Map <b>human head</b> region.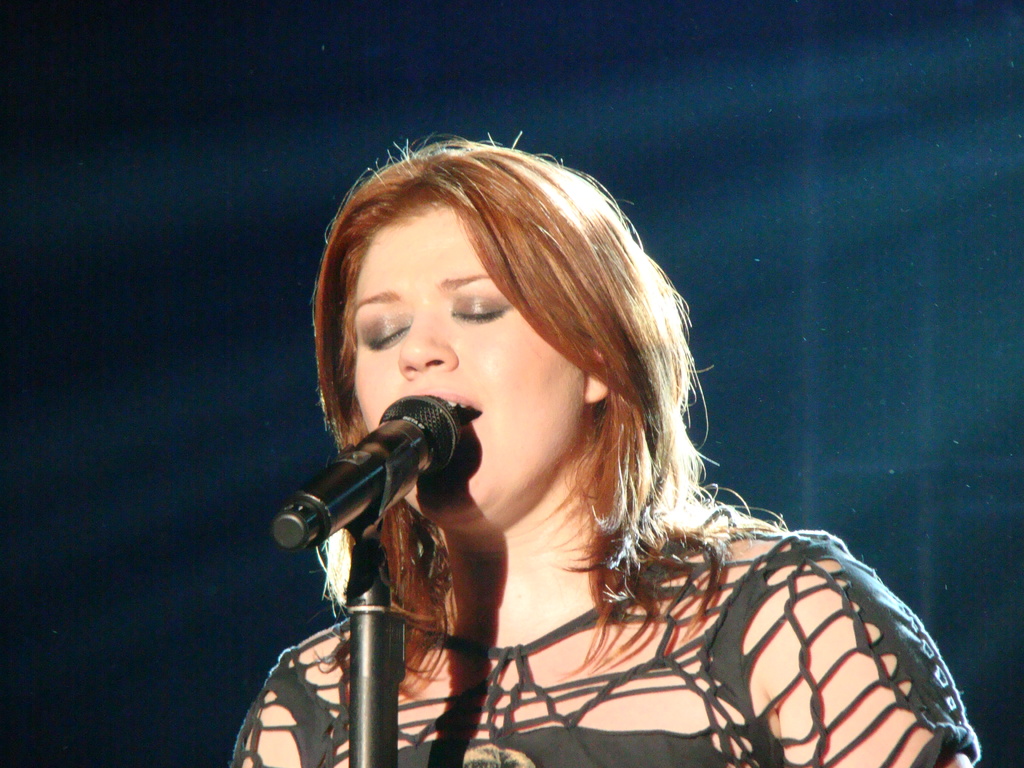
Mapped to 297 148 683 515.
